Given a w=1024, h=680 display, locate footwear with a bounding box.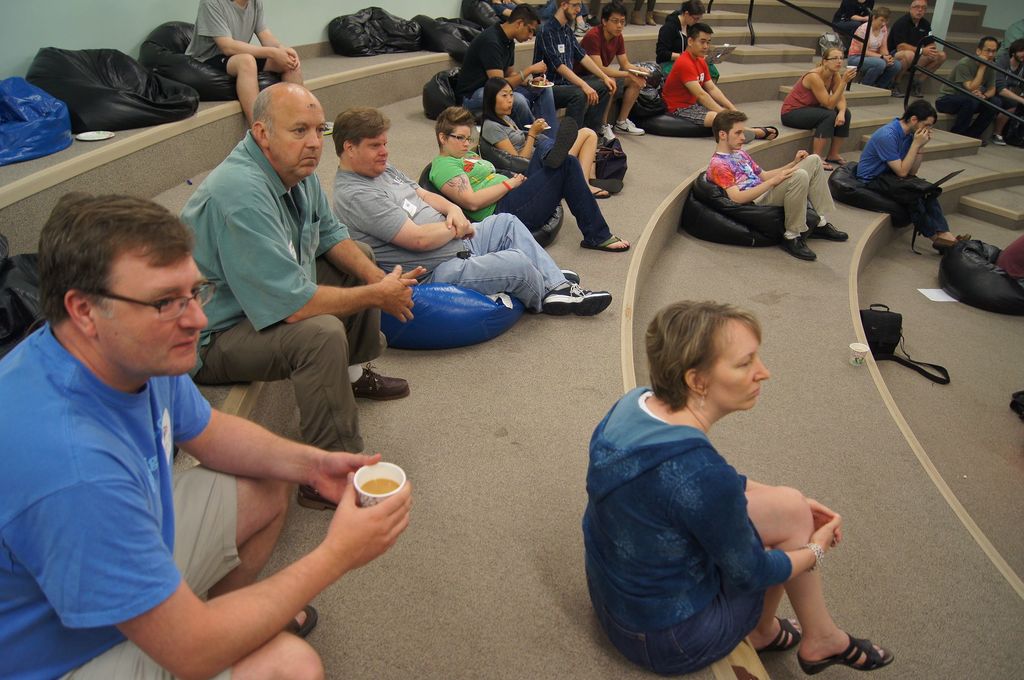
Located: BBox(532, 264, 613, 318).
